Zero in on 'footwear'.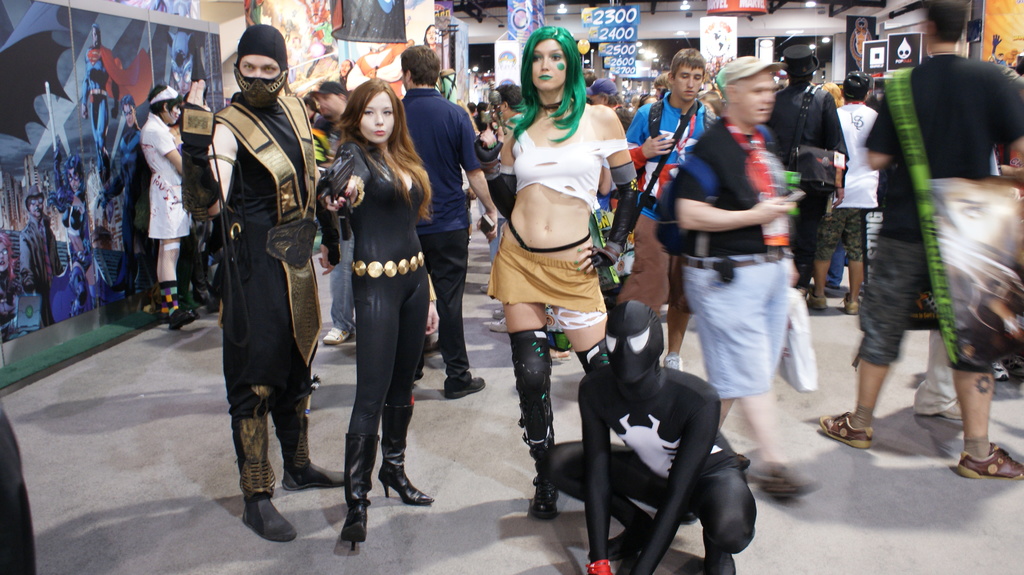
Zeroed in: x1=961 y1=437 x2=1023 y2=473.
